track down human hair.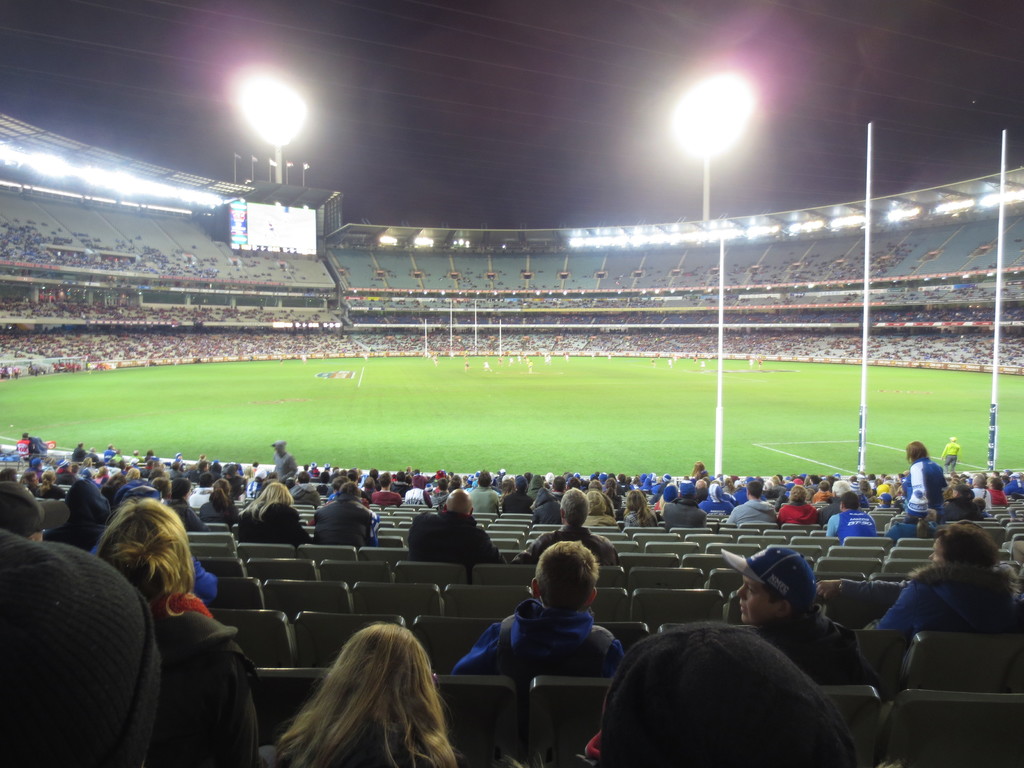
Tracked to <bbox>940, 527, 1004, 566</bbox>.
